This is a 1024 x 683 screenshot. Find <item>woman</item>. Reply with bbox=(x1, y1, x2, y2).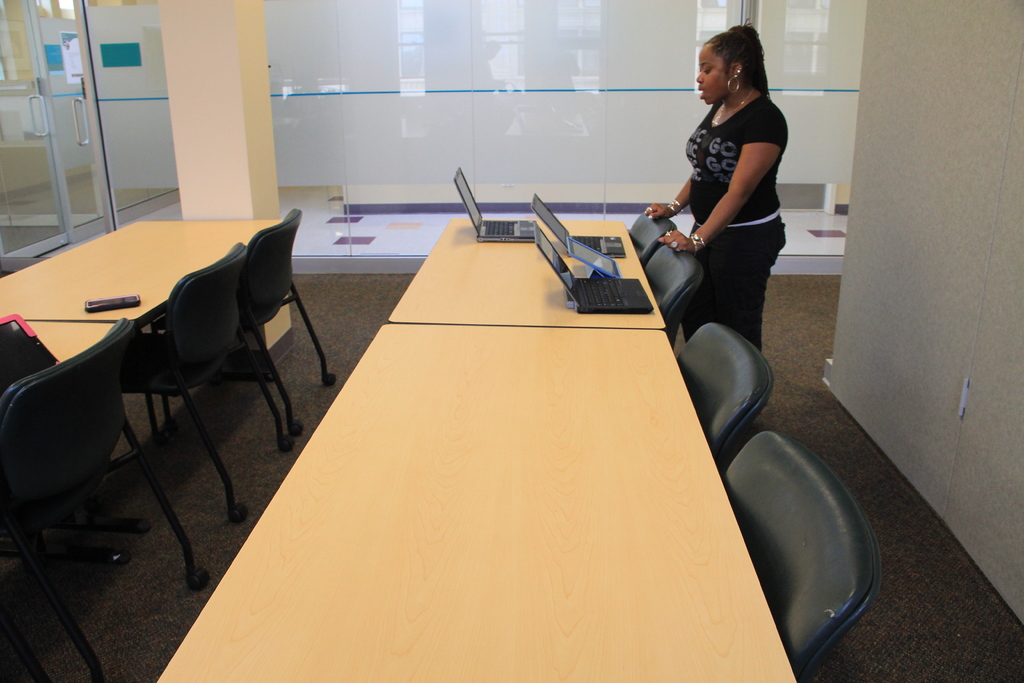
bbox=(644, 22, 805, 384).
